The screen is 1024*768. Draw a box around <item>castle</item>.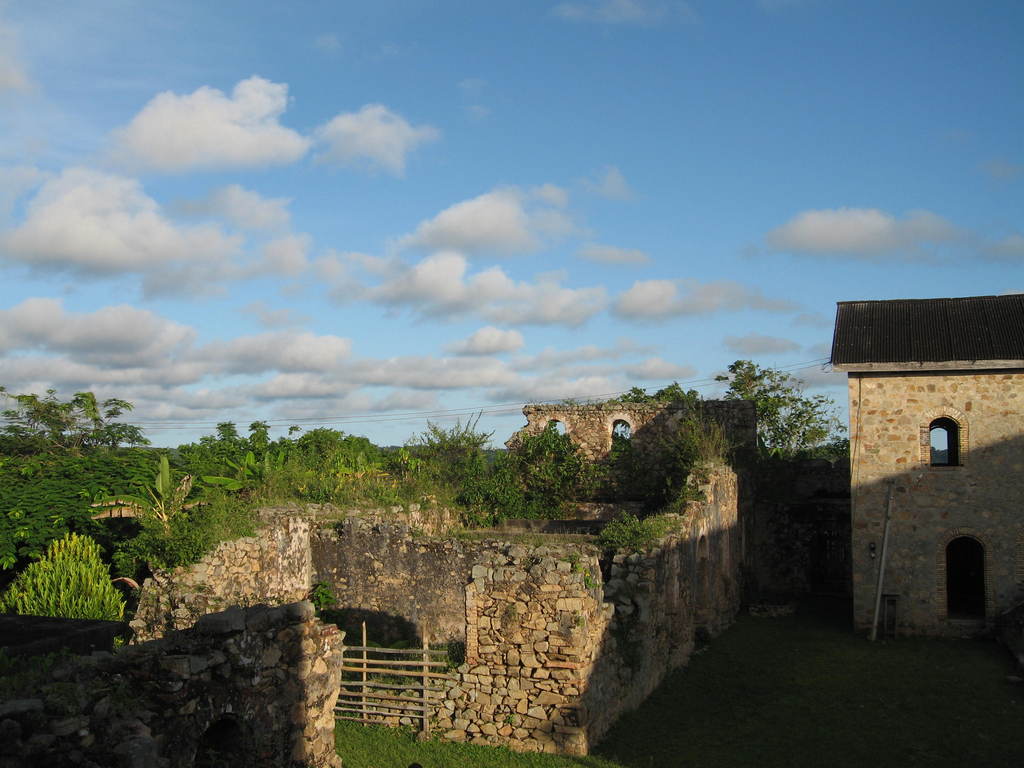
rect(0, 289, 1023, 767).
